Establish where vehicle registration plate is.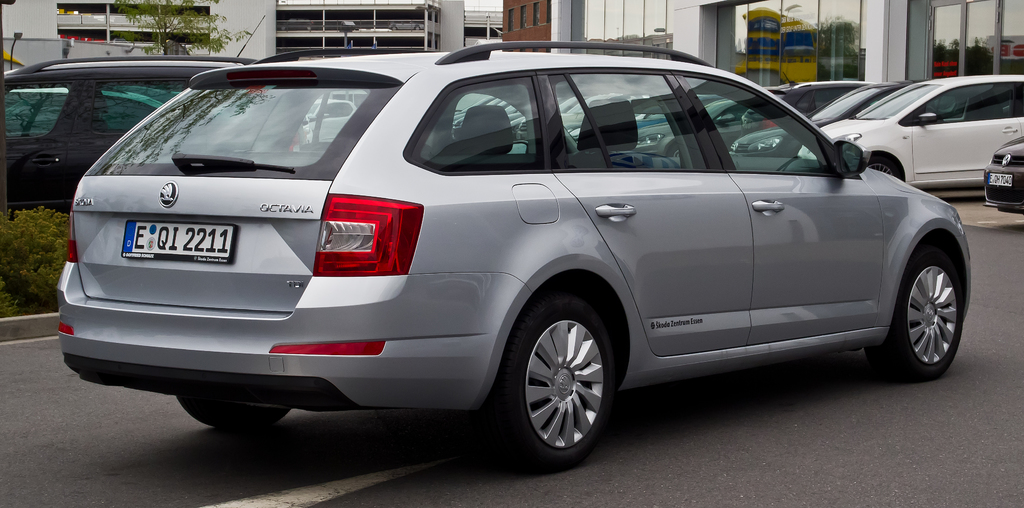
Established at bbox(131, 202, 227, 272).
